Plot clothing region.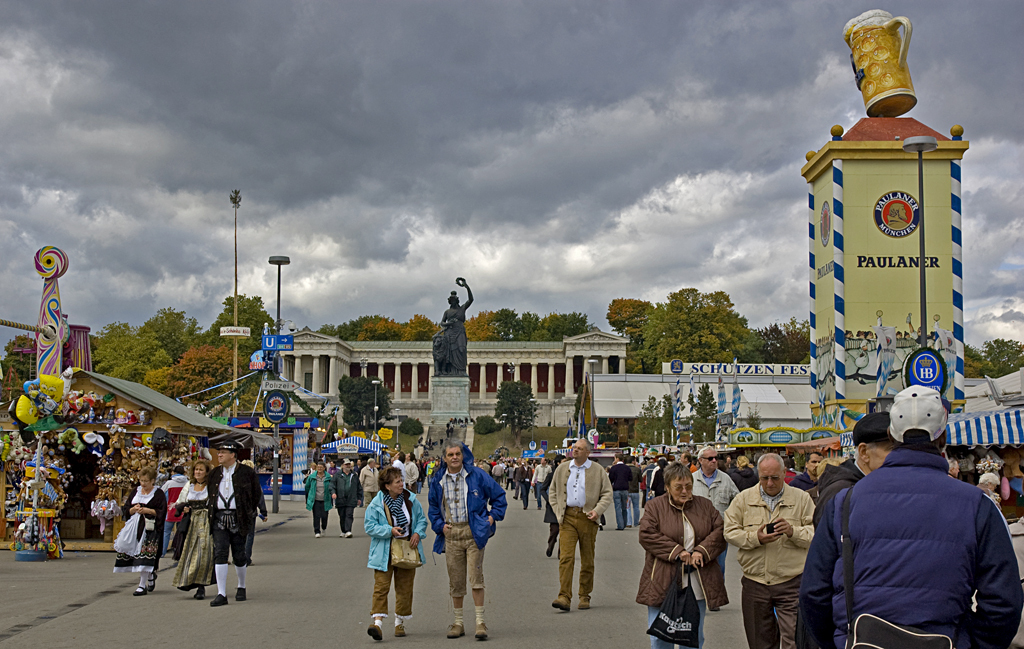
Plotted at [x1=730, y1=462, x2=754, y2=491].
